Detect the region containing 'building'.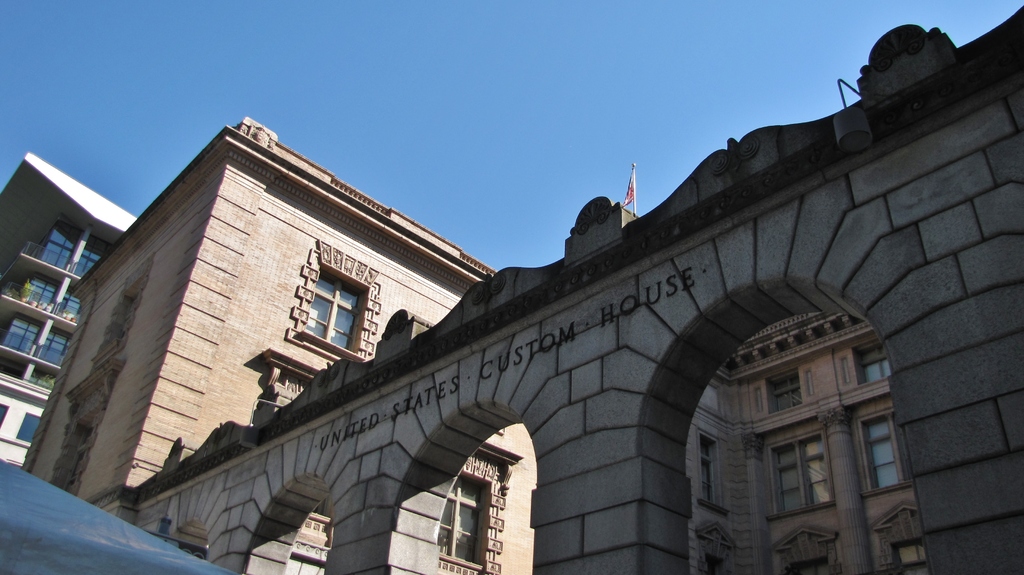
locate(0, 149, 148, 467).
